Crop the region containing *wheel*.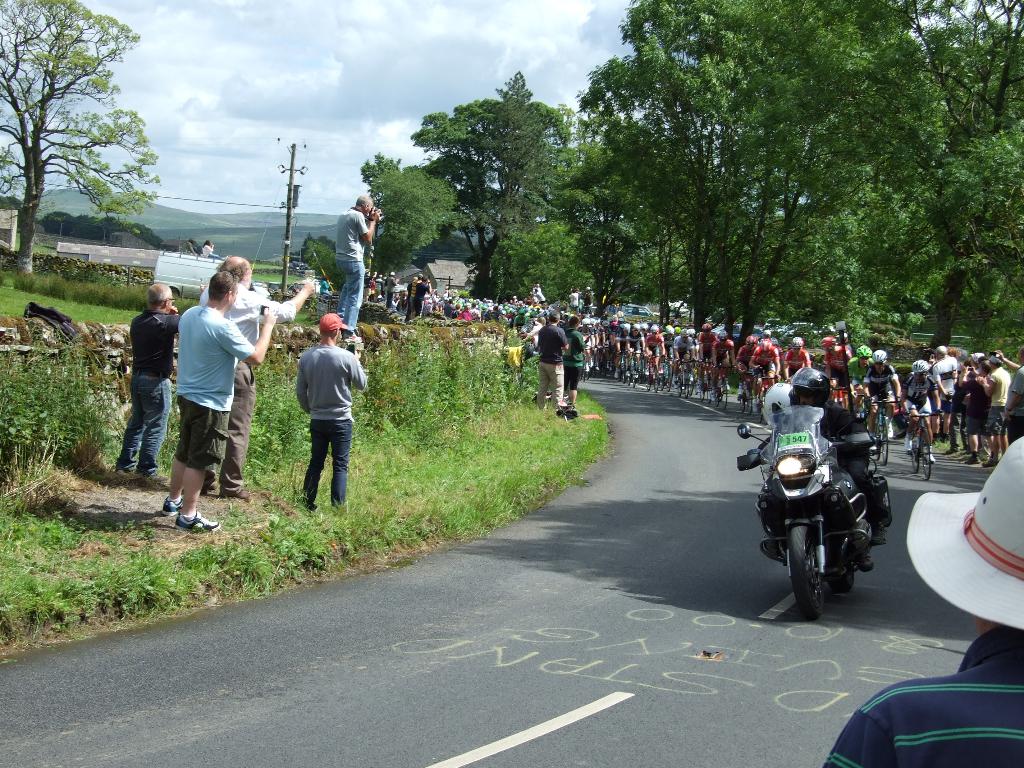
Crop region: Rect(875, 414, 883, 461).
